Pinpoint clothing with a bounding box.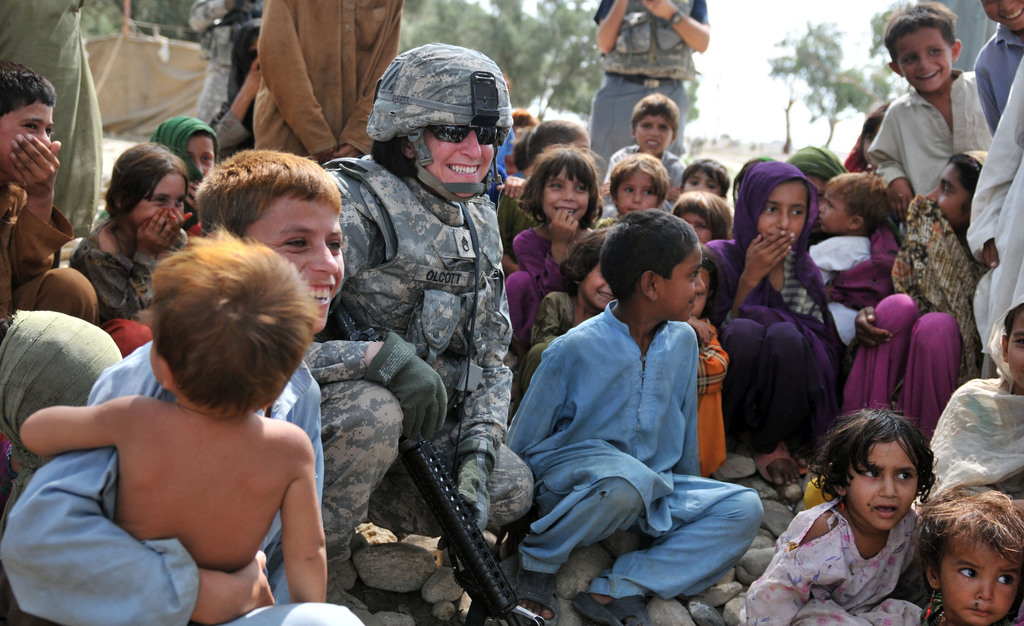
select_region(77, 224, 179, 310).
